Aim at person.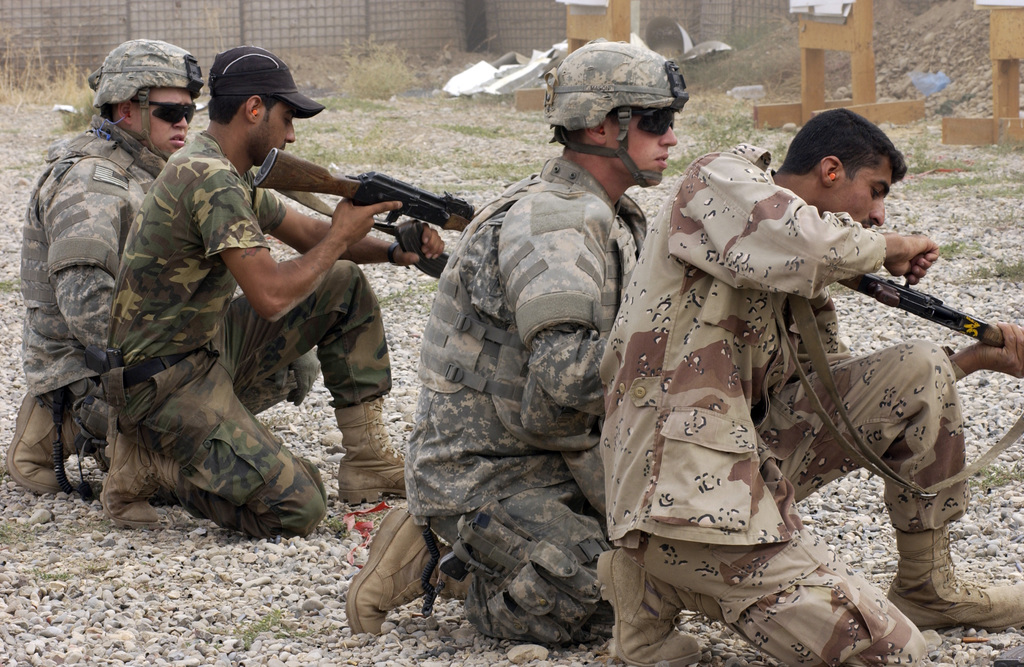
Aimed at (left=575, top=111, right=948, bottom=666).
